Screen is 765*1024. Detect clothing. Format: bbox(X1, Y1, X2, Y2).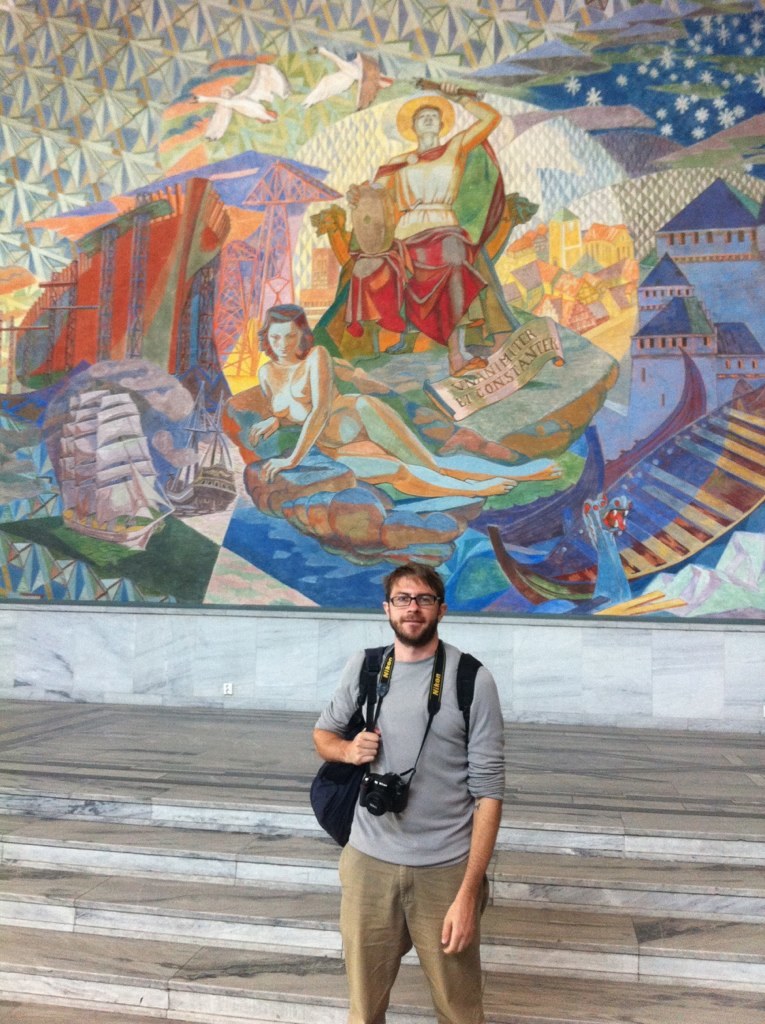
bbox(321, 206, 521, 352).
